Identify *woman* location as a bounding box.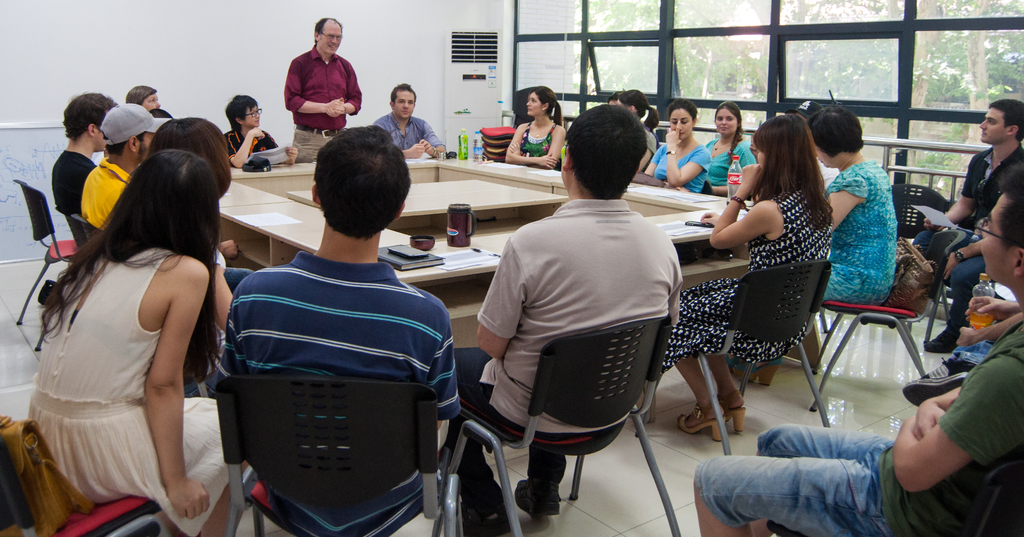
(left=226, top=94, right=300, bottom=170).
